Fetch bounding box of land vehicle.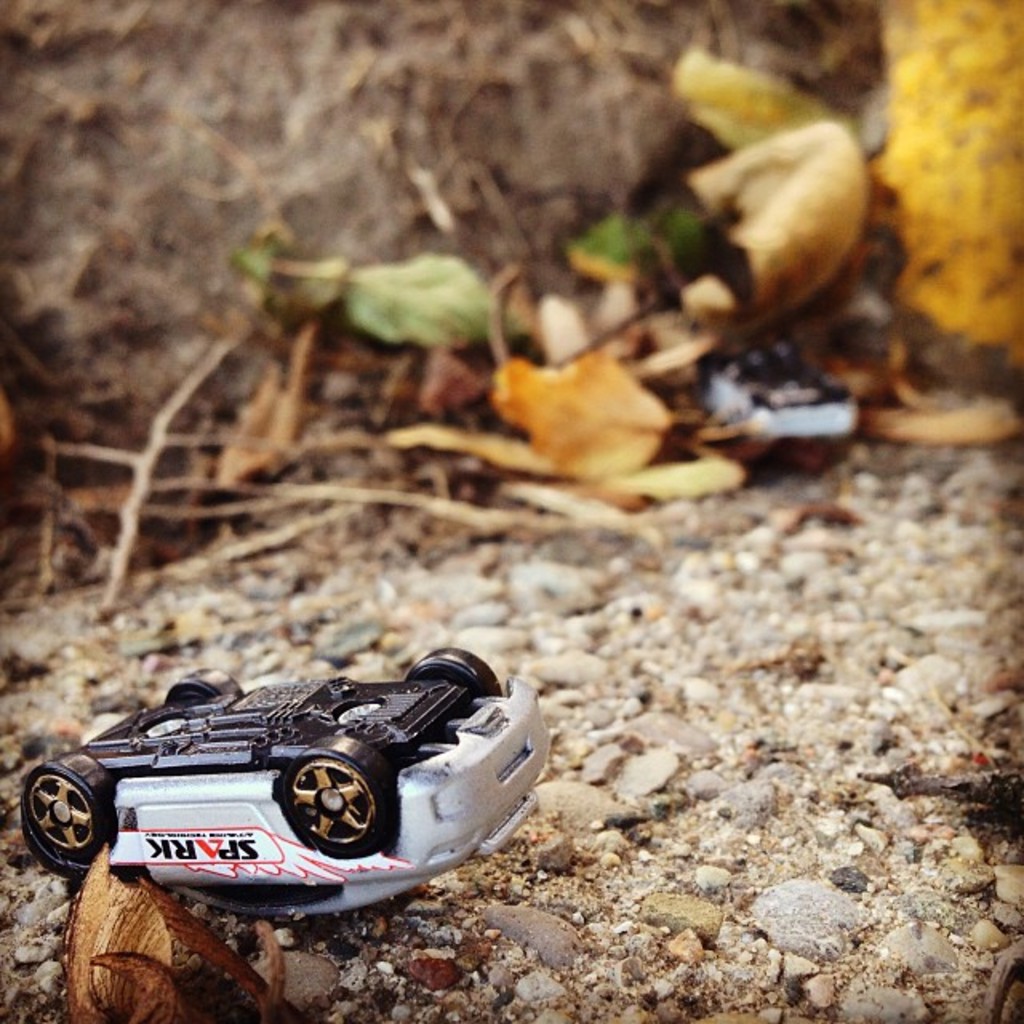
Bbox: <box>56,666,544,928</box>.
